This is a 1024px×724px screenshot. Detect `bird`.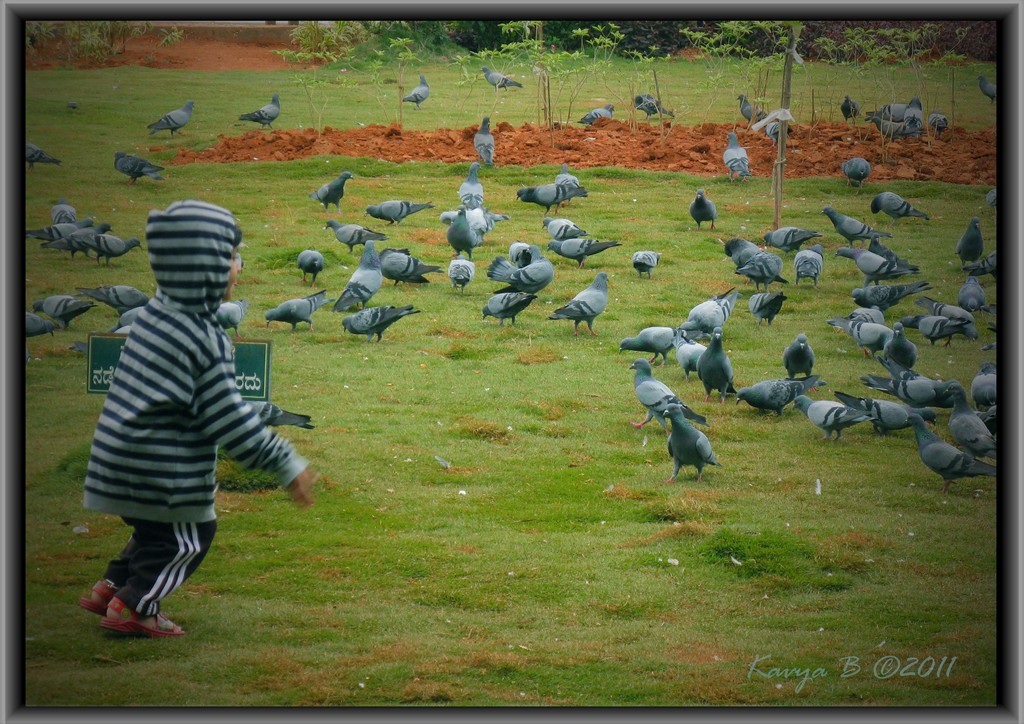
bbox=(722, 238, 764, 268).
